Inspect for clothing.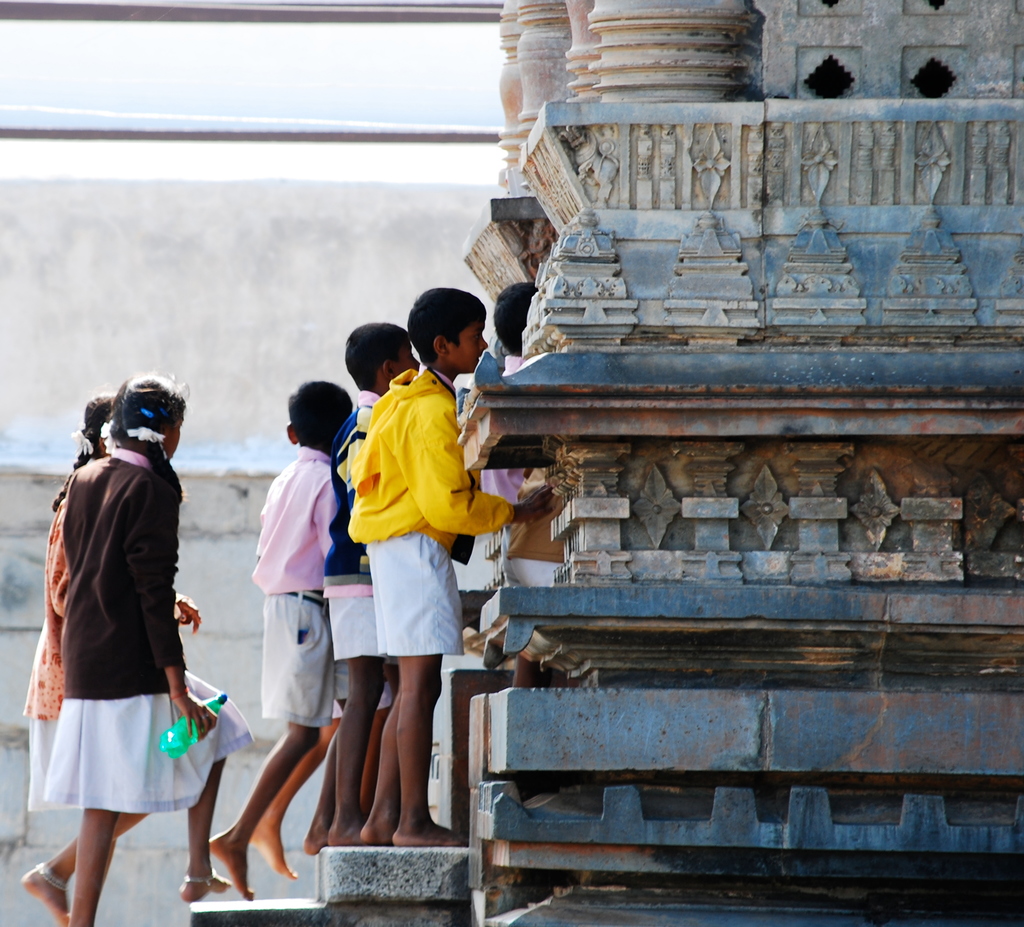
Inspection: crop(345, 364, 523, 661).
